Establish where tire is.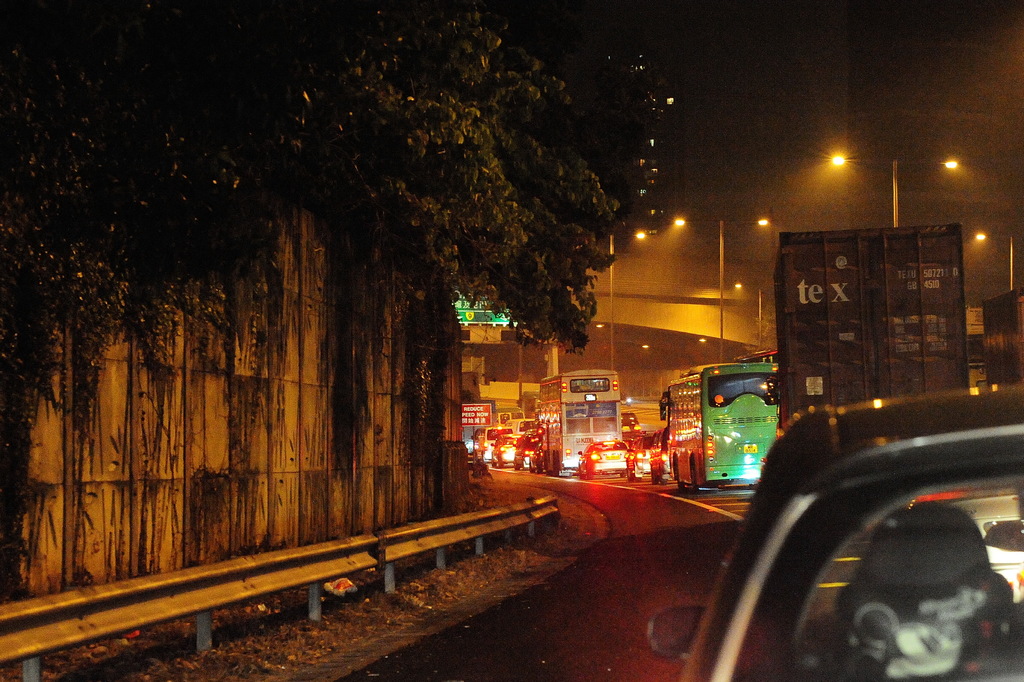
Established at 530/459/536/471.
